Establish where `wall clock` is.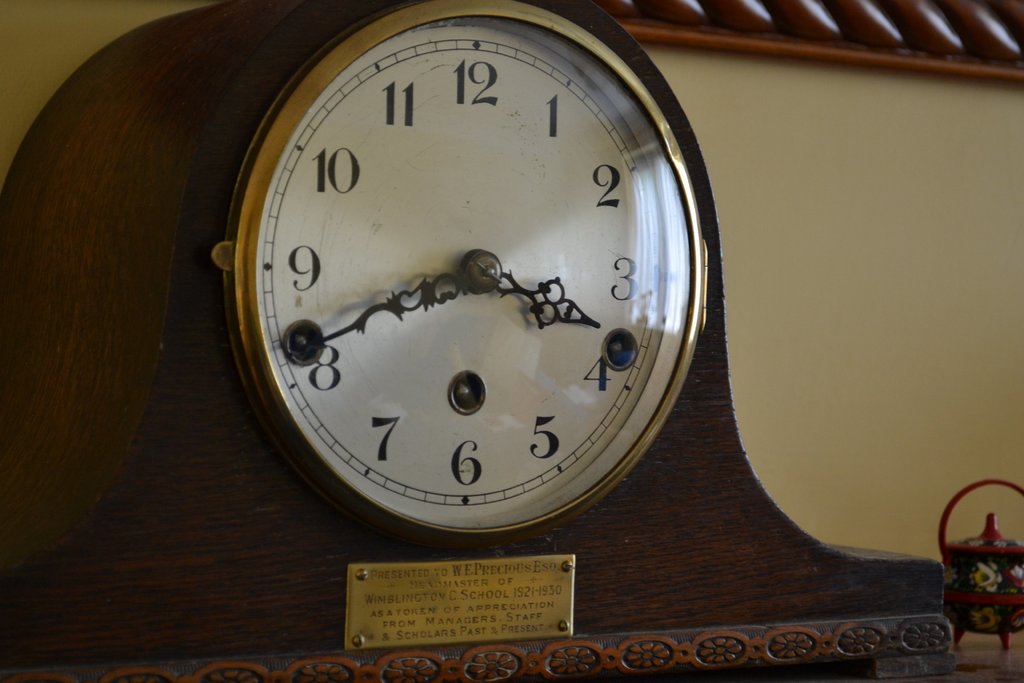
Established at 0,0,947,682.
